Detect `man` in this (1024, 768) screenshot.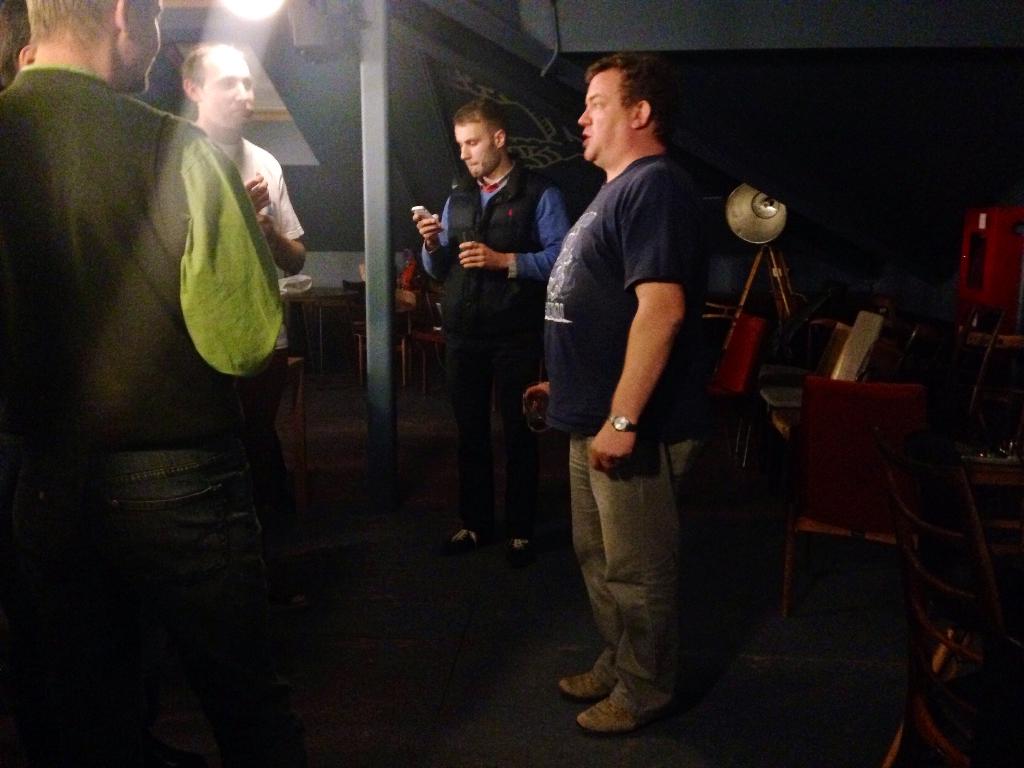
Detection: (left=522, top=49, right=710, bottom=735).
